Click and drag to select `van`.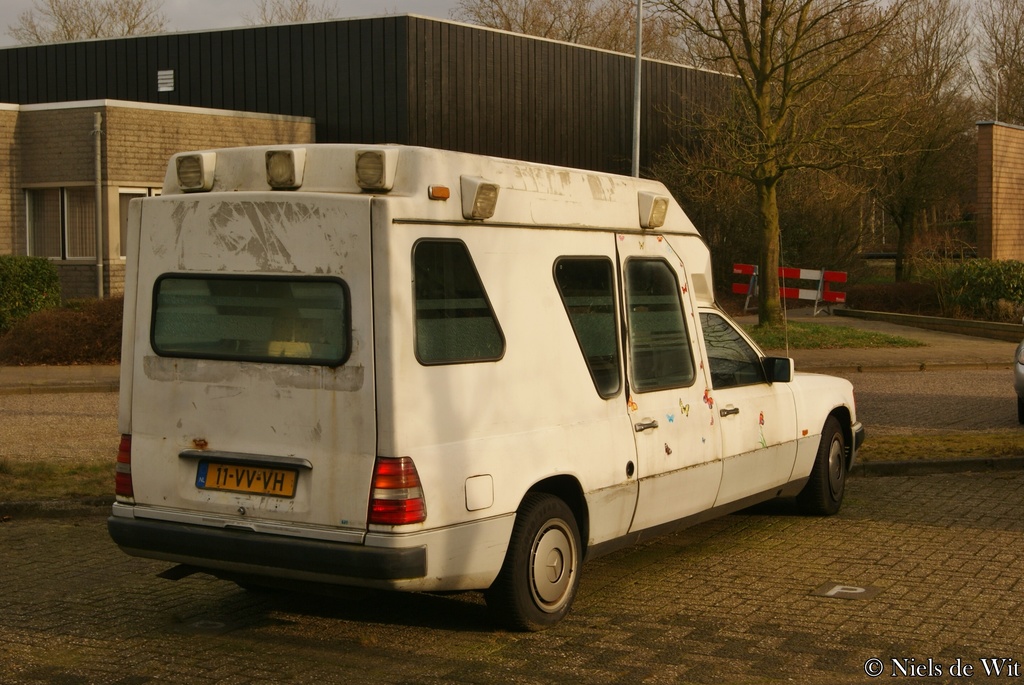
Selection: [left=102, top=141, right=867, bottom=636].
